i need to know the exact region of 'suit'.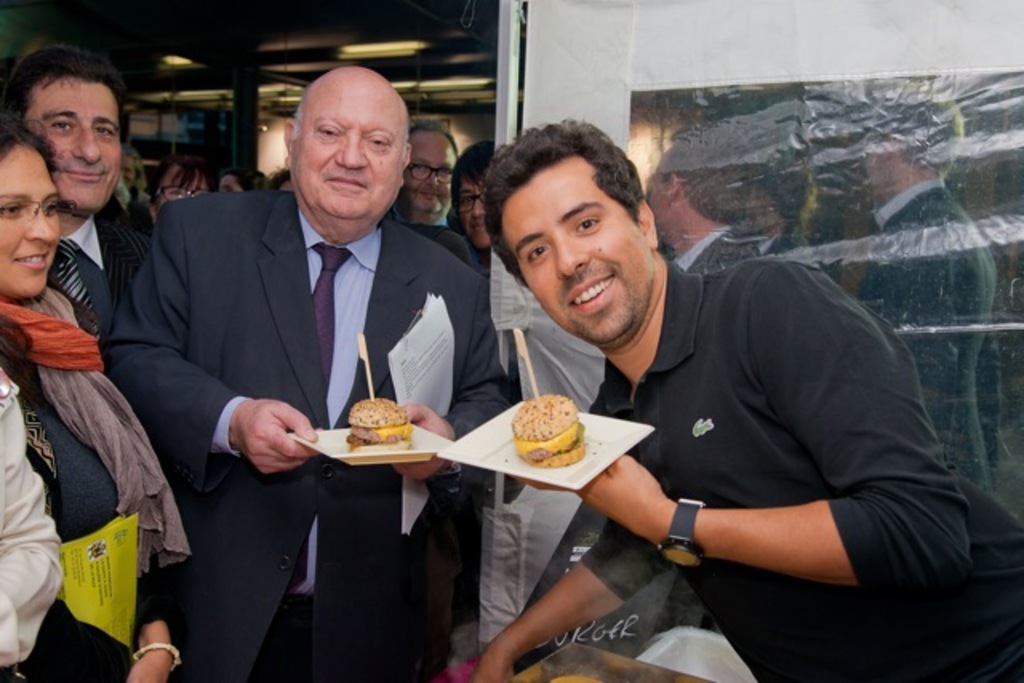
Region: box=[42, 206, 155, 376].
